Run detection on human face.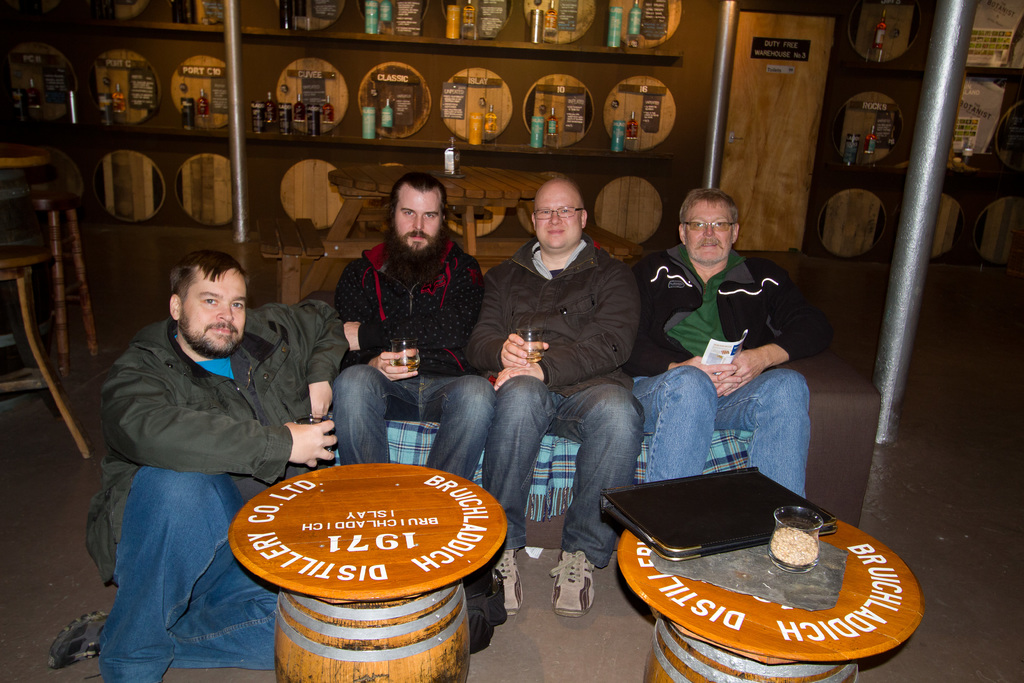
Result: [x1=678, y1=193, x2=730, y2=267].
